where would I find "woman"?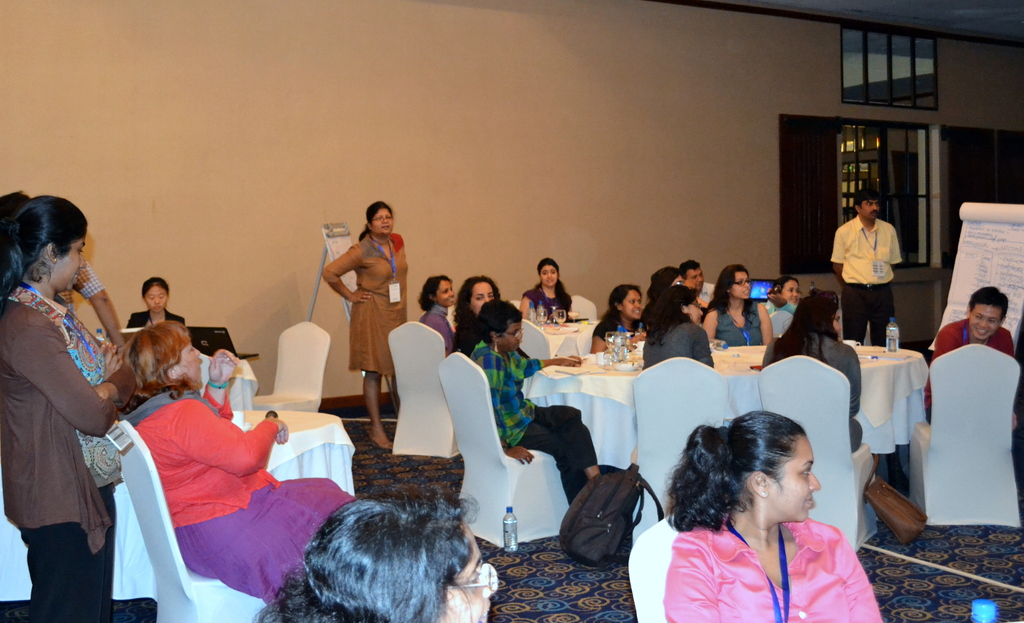
At bbox=(472, 300, 596, 503).
